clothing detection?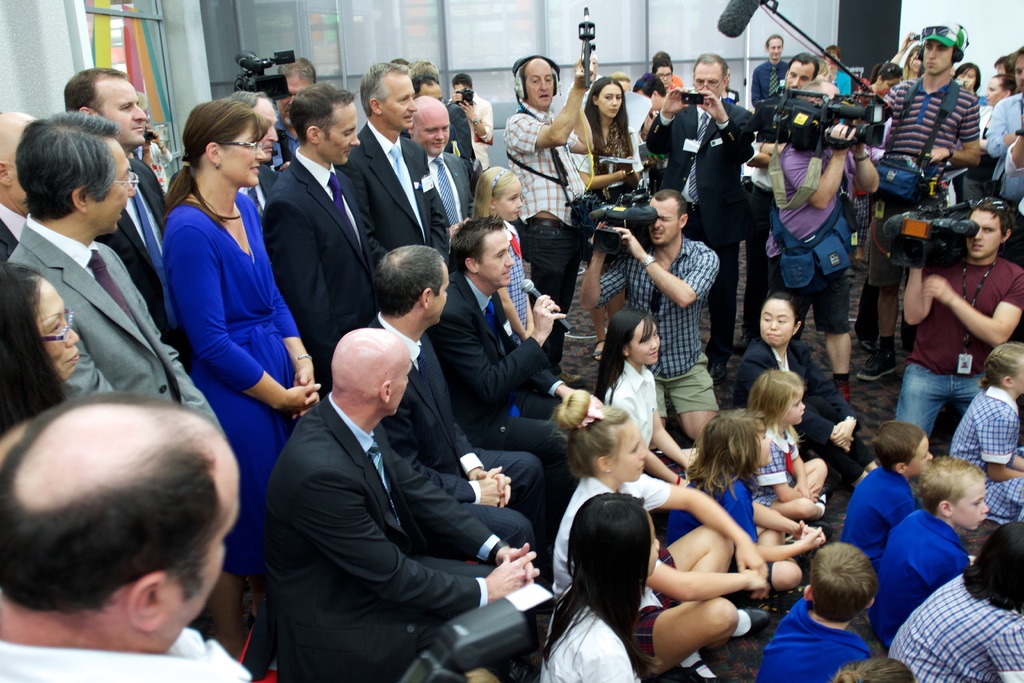
[883, 570, 1023, 682]
